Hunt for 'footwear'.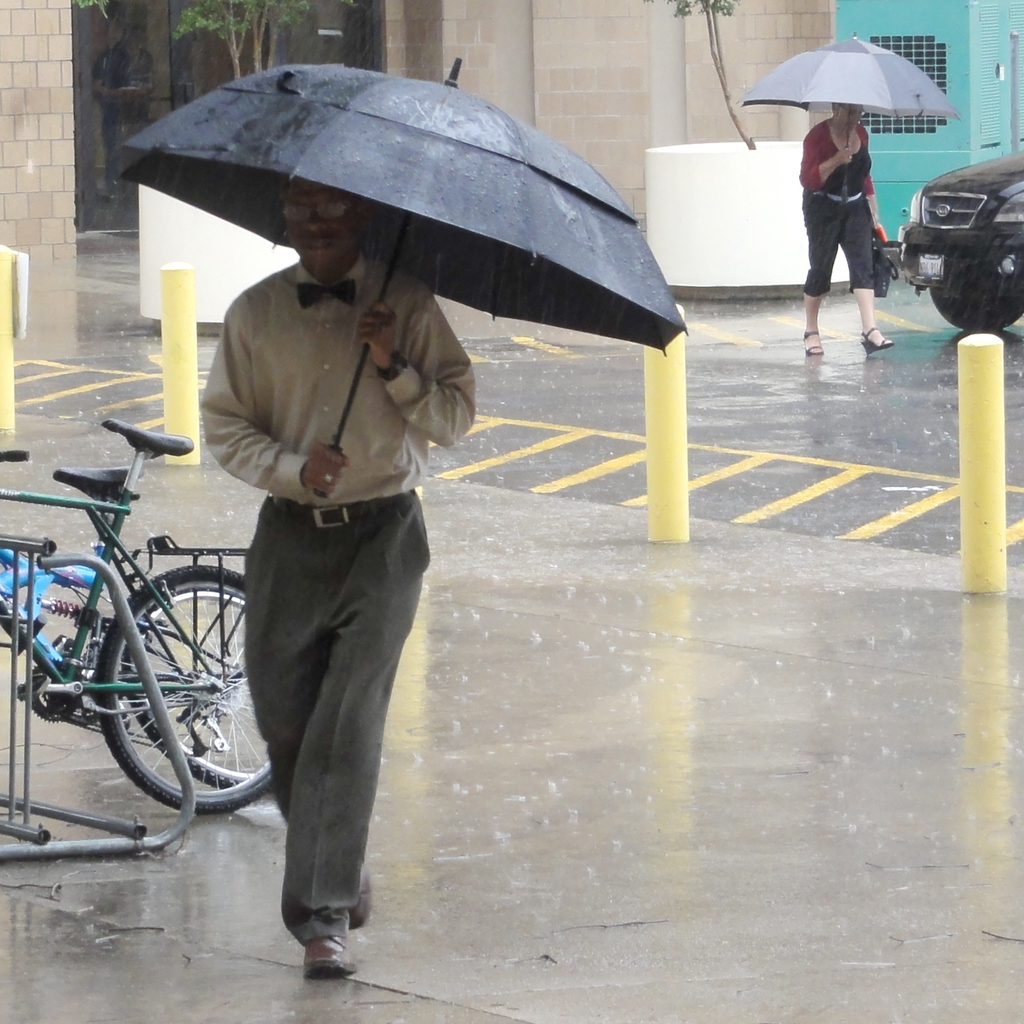
Hunted down at 348,858,372,931.
